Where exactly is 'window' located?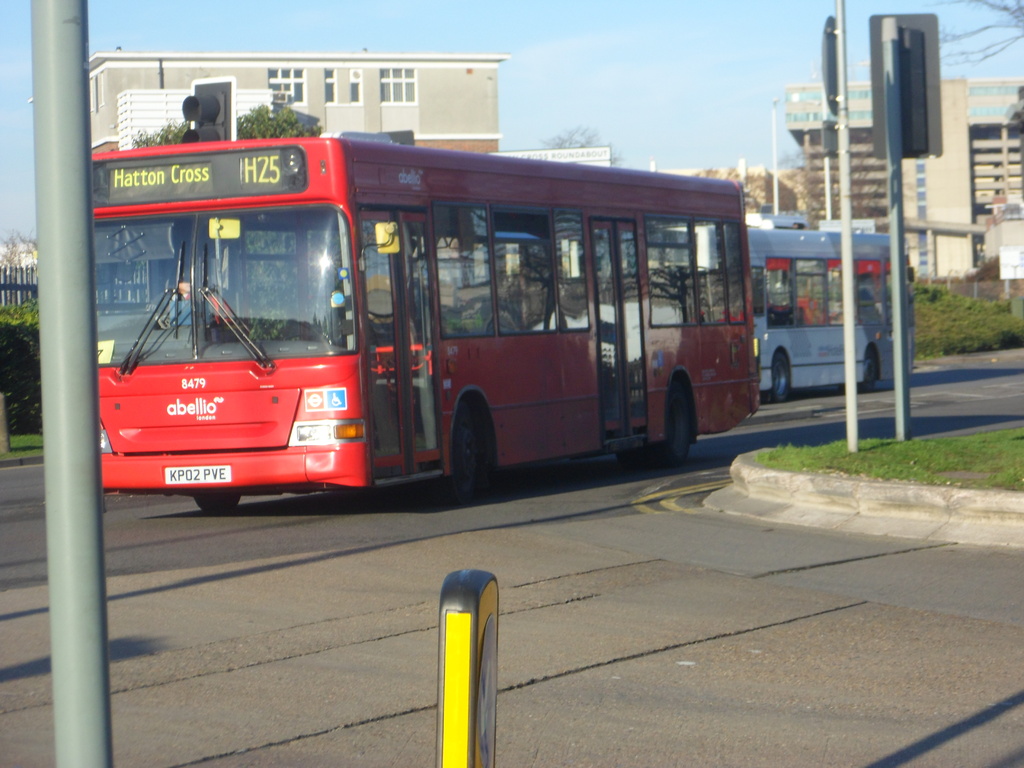
Its bounding box is select_region(381, 64, 429, 104).
